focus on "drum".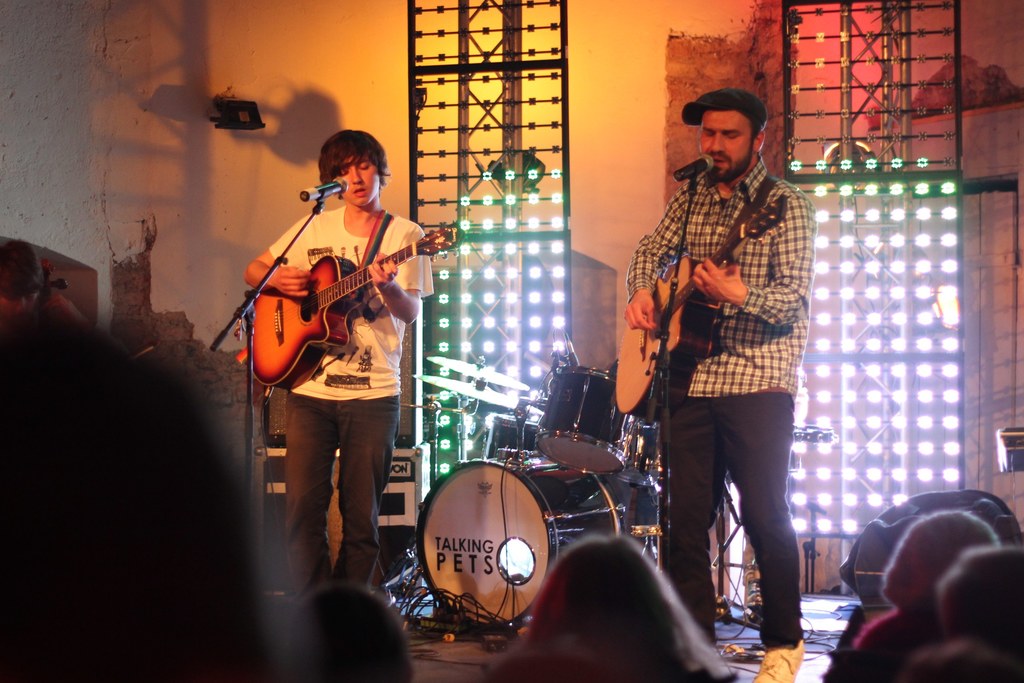
Focused at 488 414 537 463.
